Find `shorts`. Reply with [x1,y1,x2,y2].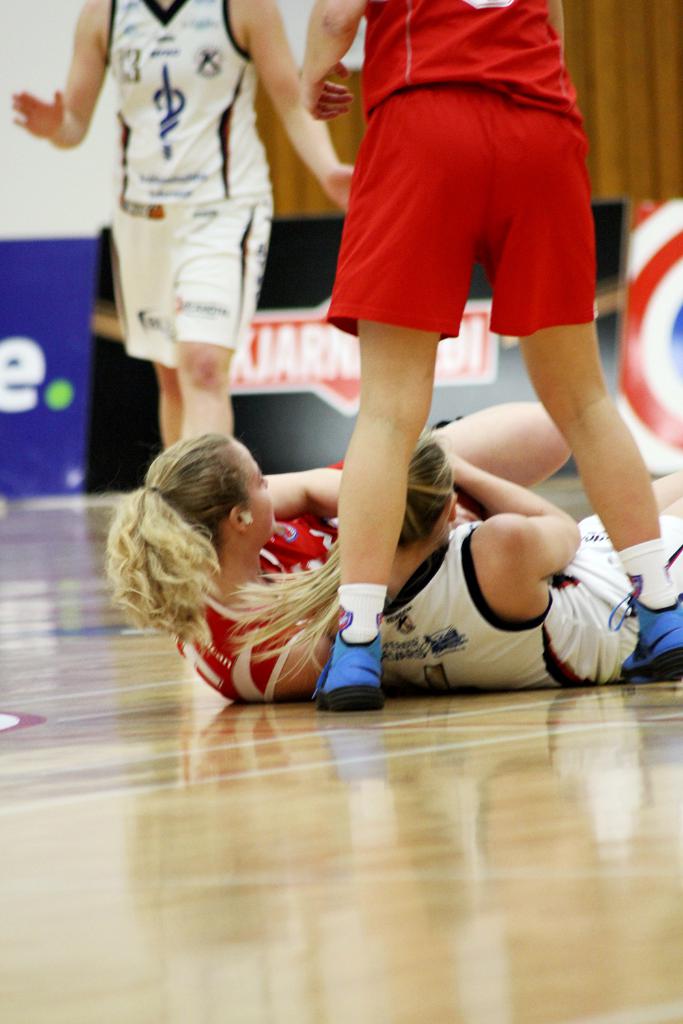
[574,511,682,671].
